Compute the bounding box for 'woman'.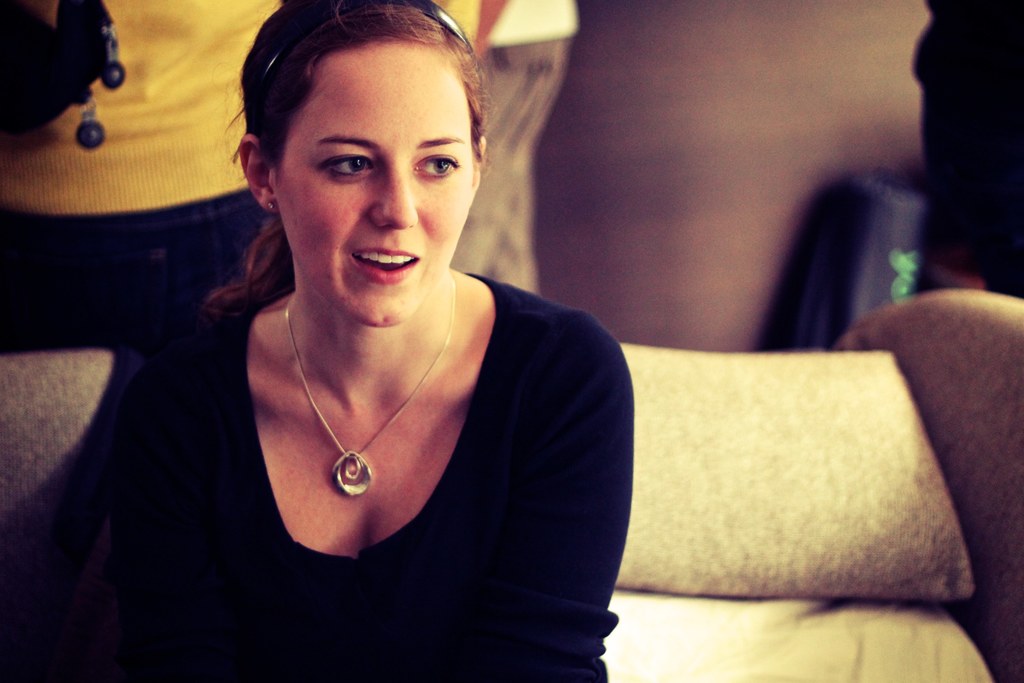
89:6:655:668.
